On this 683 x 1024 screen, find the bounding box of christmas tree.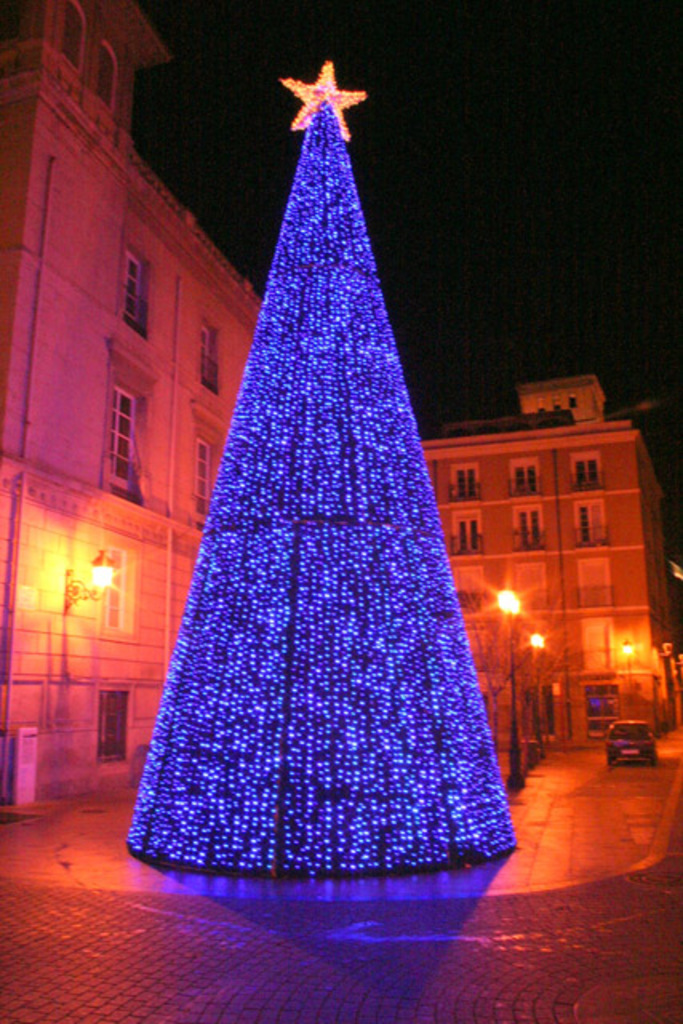
Bounding box: [x1=117, y1=56, x2=542, y2=878].
